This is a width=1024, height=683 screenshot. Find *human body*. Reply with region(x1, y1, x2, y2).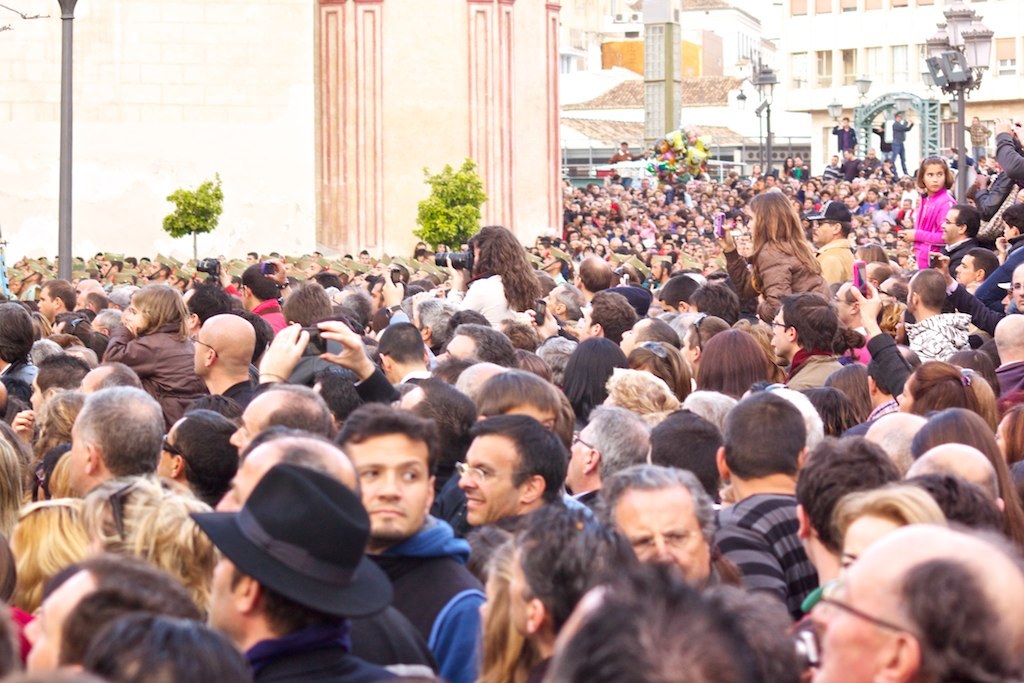
region(625, 341, 698, 406).
